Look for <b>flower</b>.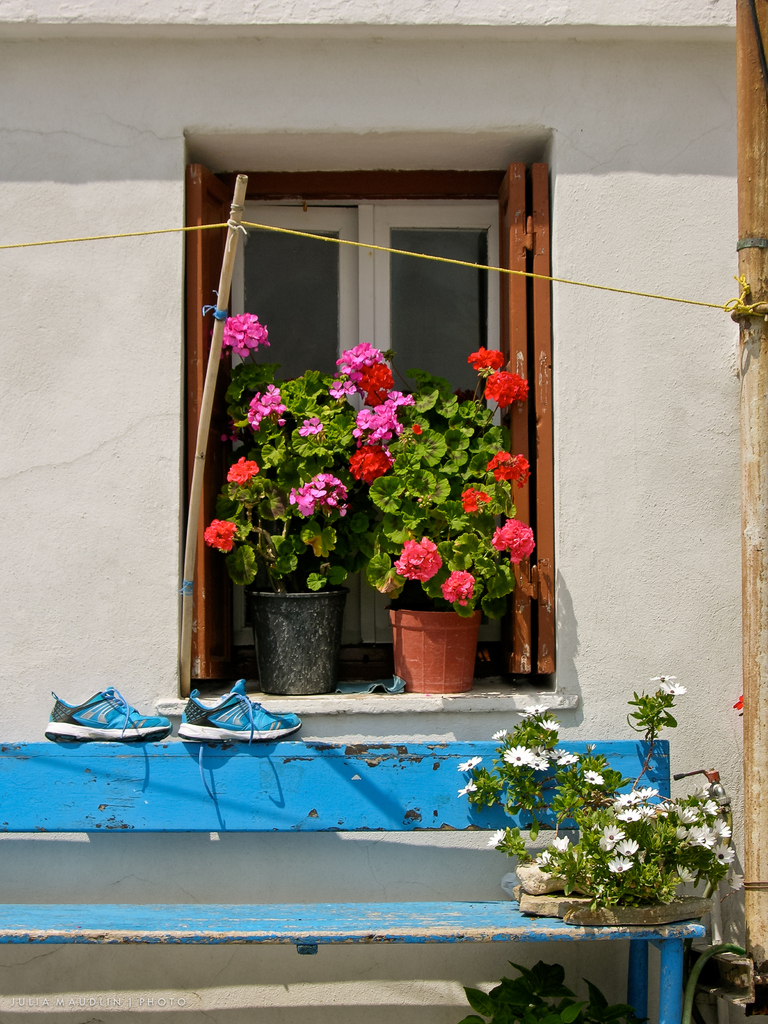
Found: [486, 519, 536, 561].
